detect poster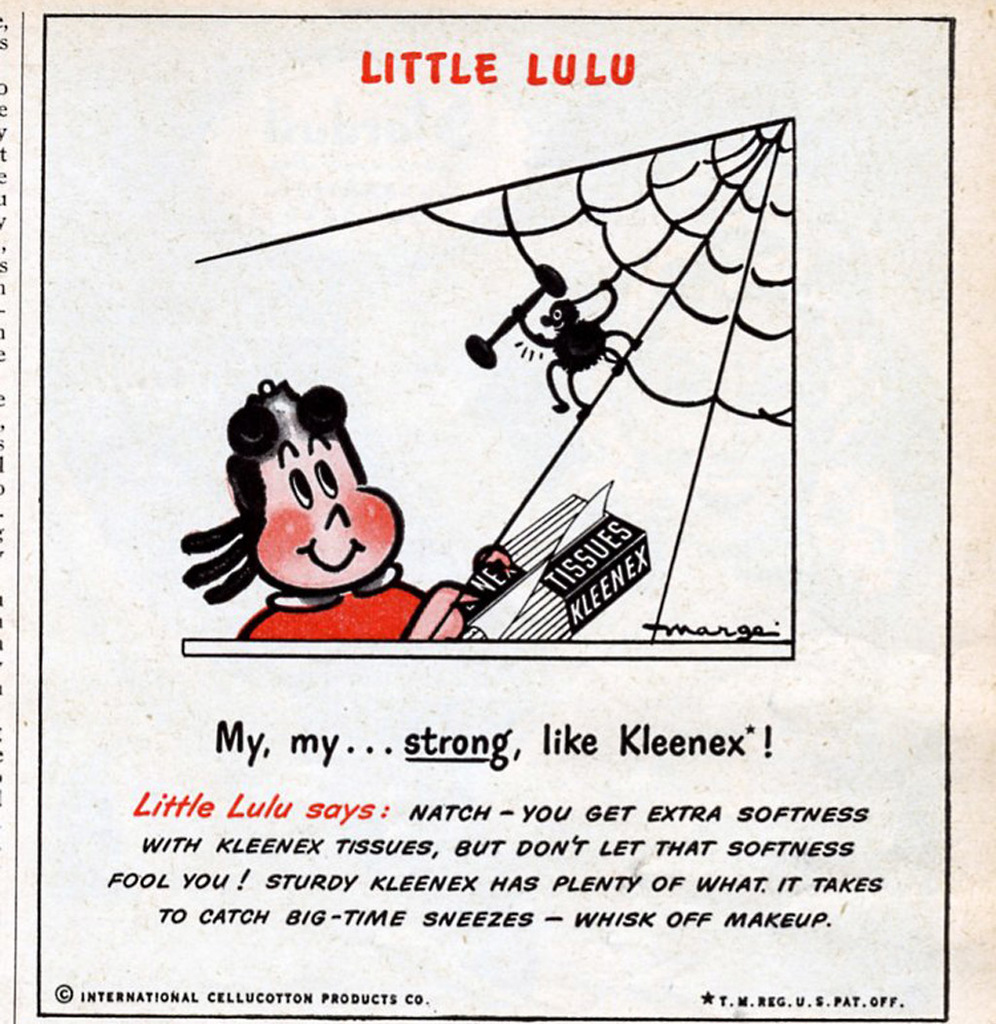
0, 0, 995, 1023
